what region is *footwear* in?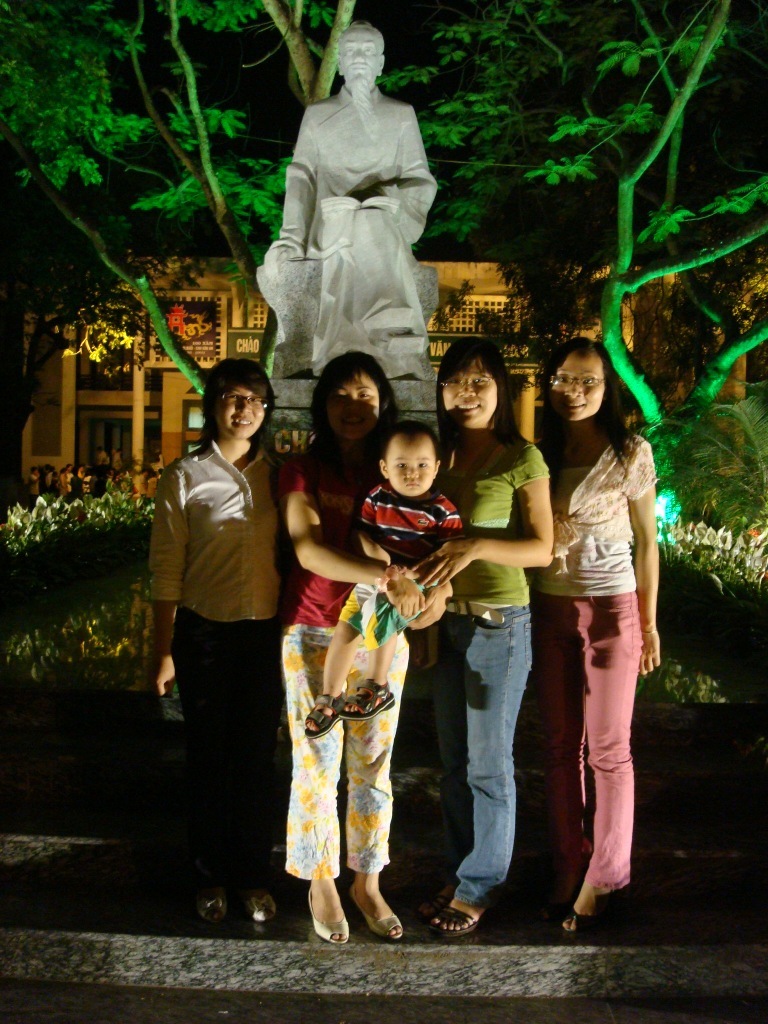
[302,692,344,737].
